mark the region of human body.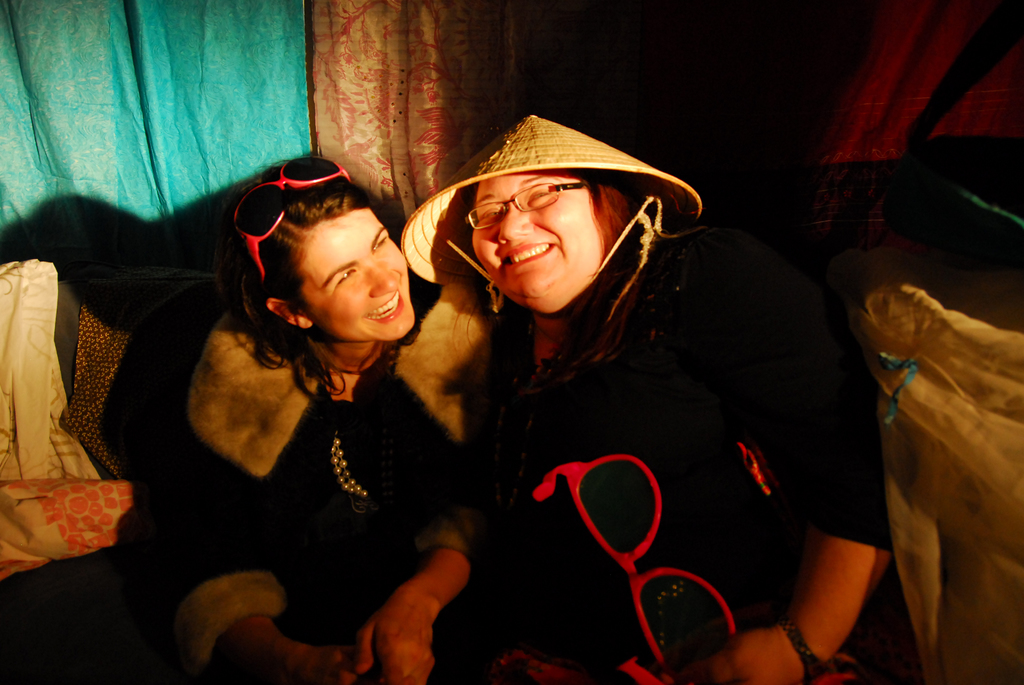
Region: [left=476, top=117, right=918, bottom=684].
